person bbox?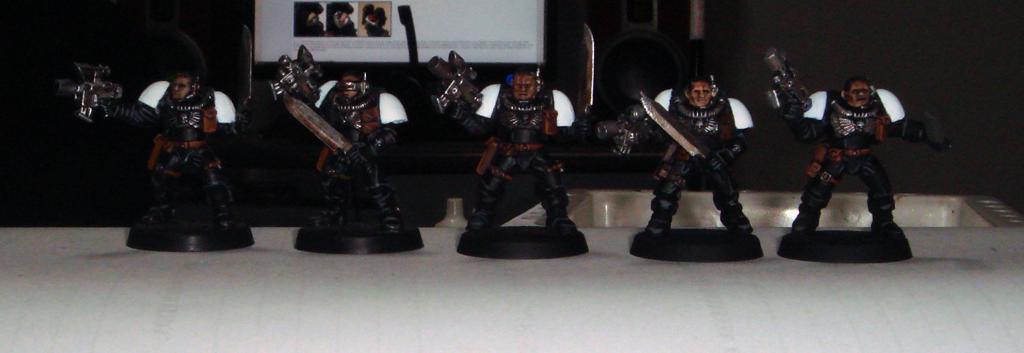
659, 53, 760, 255
